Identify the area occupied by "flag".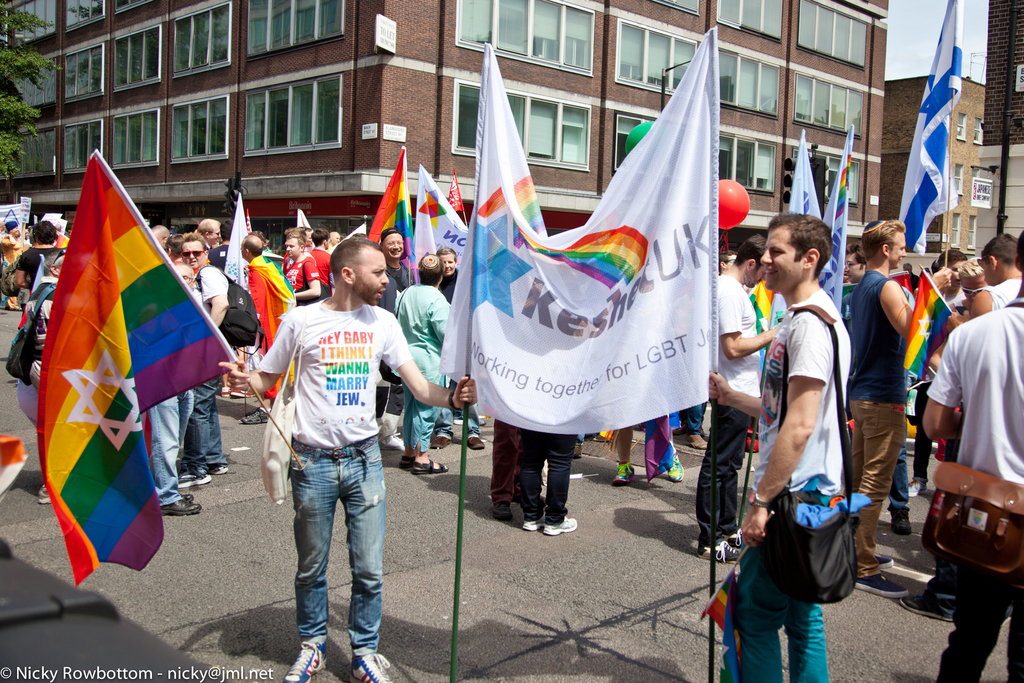
Area: select_region(244, 206, 255, 235).
